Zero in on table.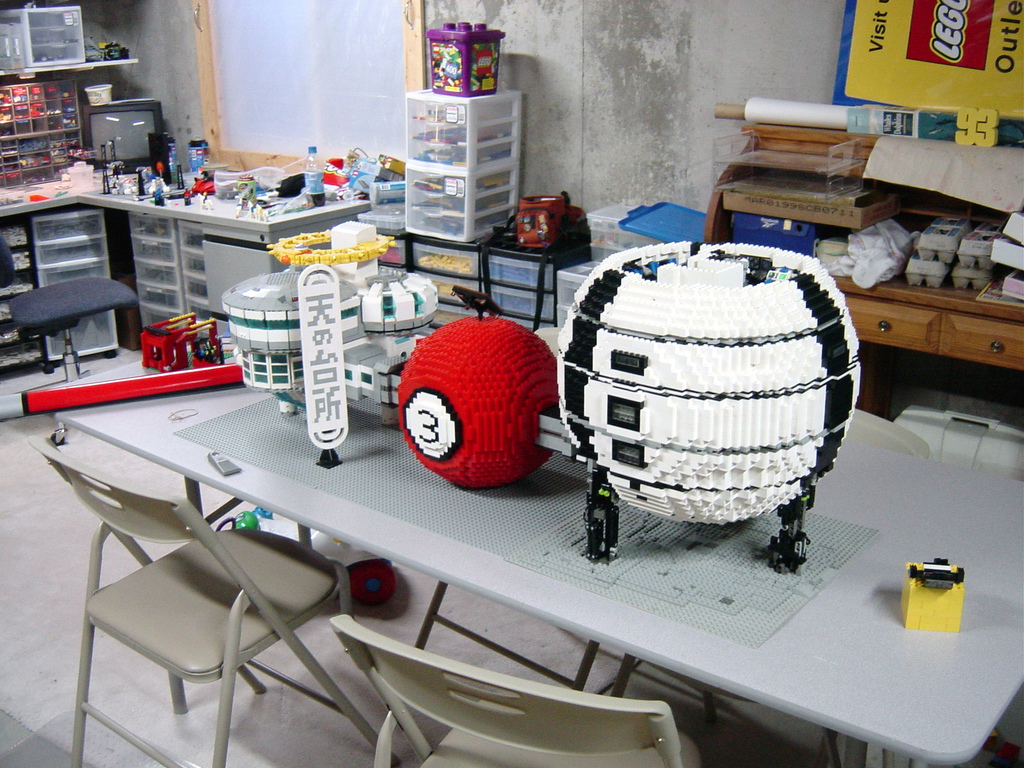
Zeroed in: bbox=[35, 264, 909, 719].
